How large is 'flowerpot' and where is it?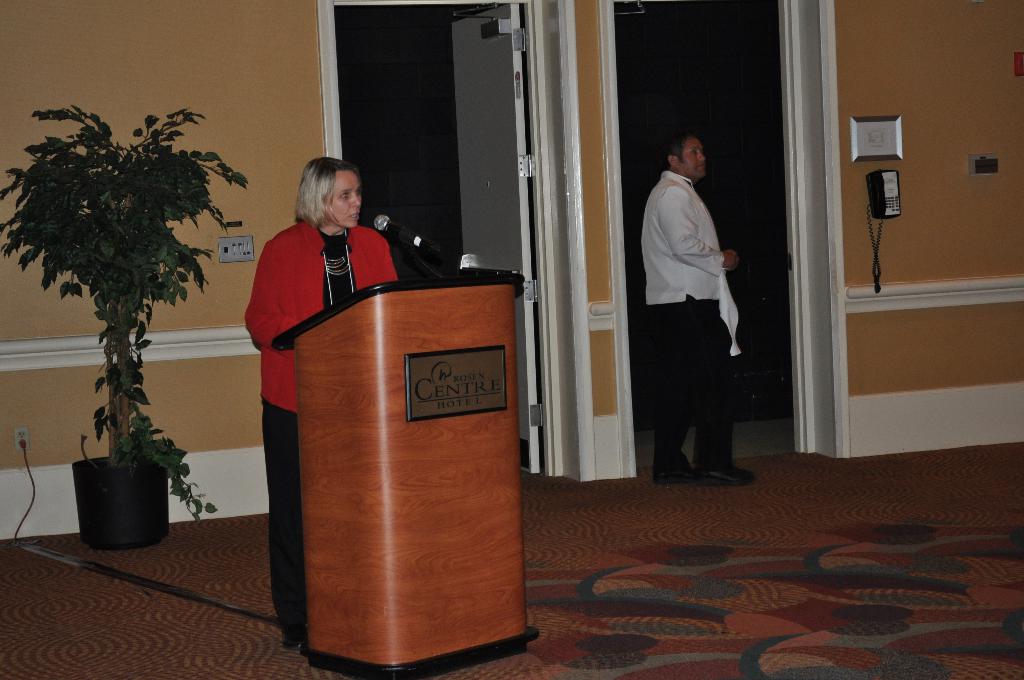
Bounding box: detection(64, 444, 170, 545).
